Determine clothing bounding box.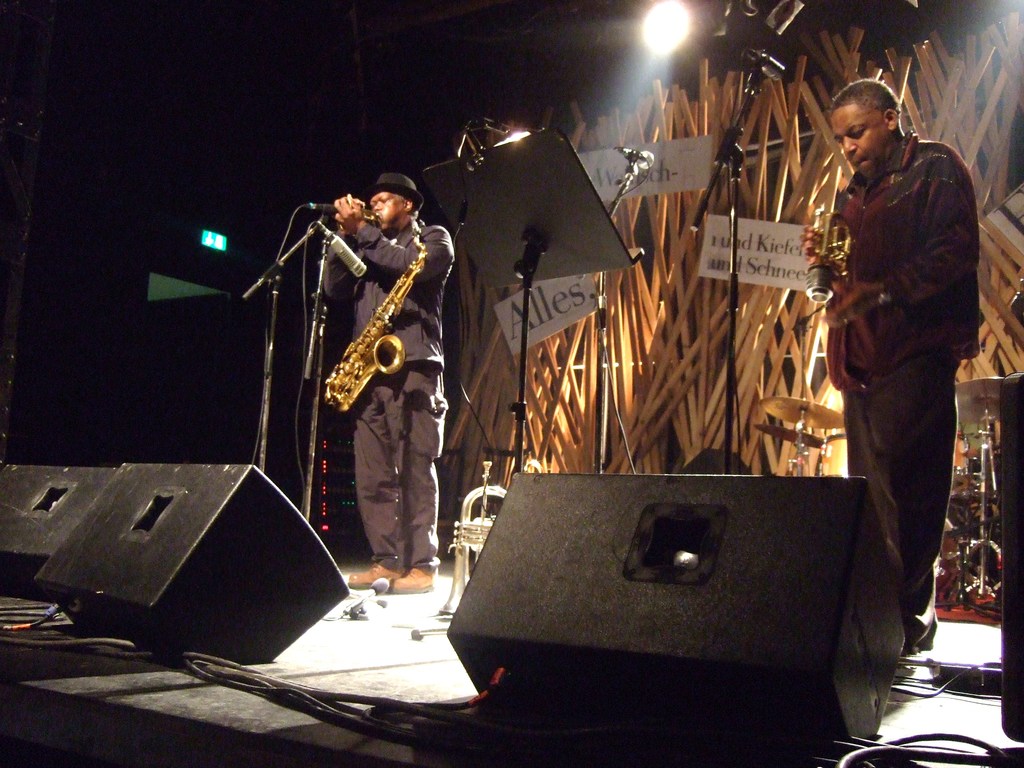
Determined: crop(797, 49, 988, 662).
